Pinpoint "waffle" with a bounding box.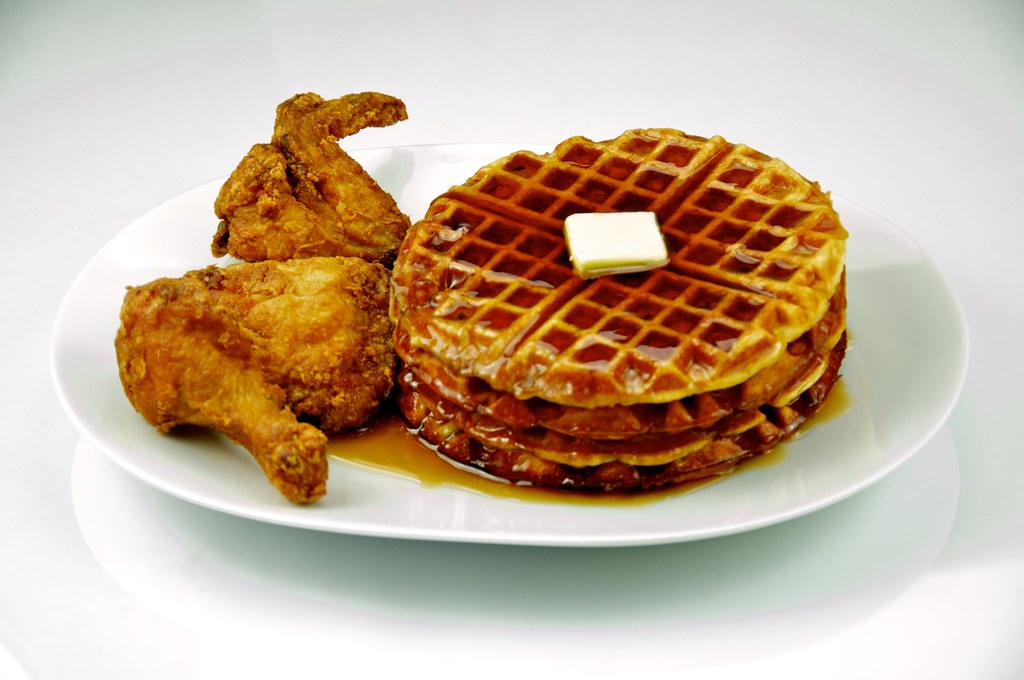
385:127:847:409.
